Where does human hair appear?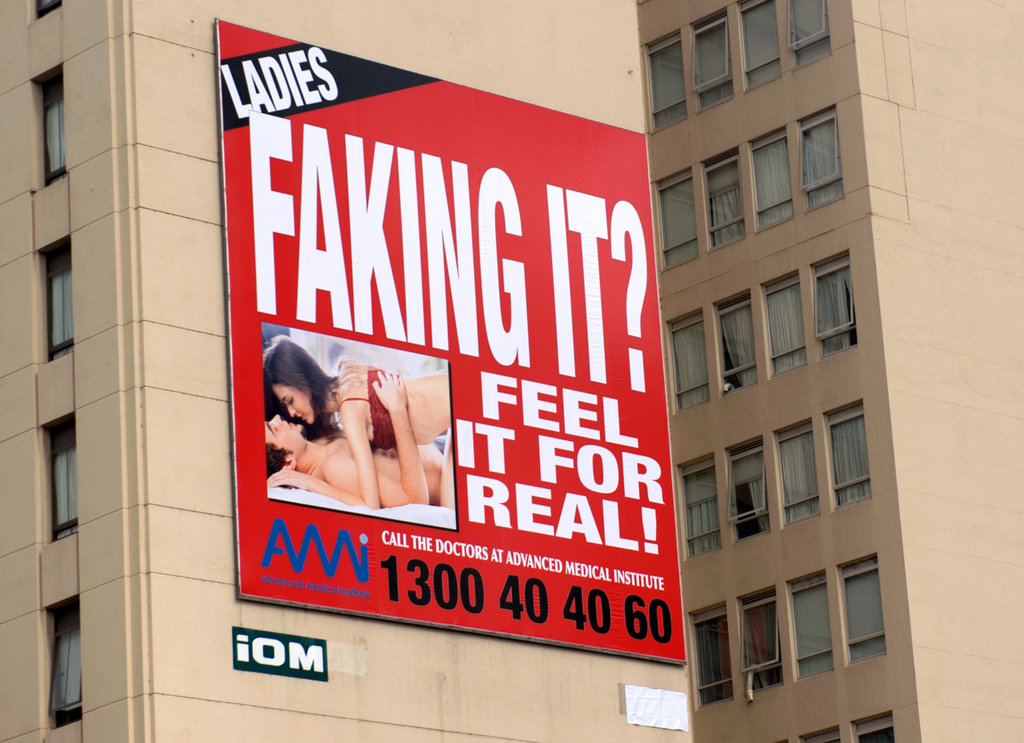
Appears at detection(255, 353, 335, 447).
